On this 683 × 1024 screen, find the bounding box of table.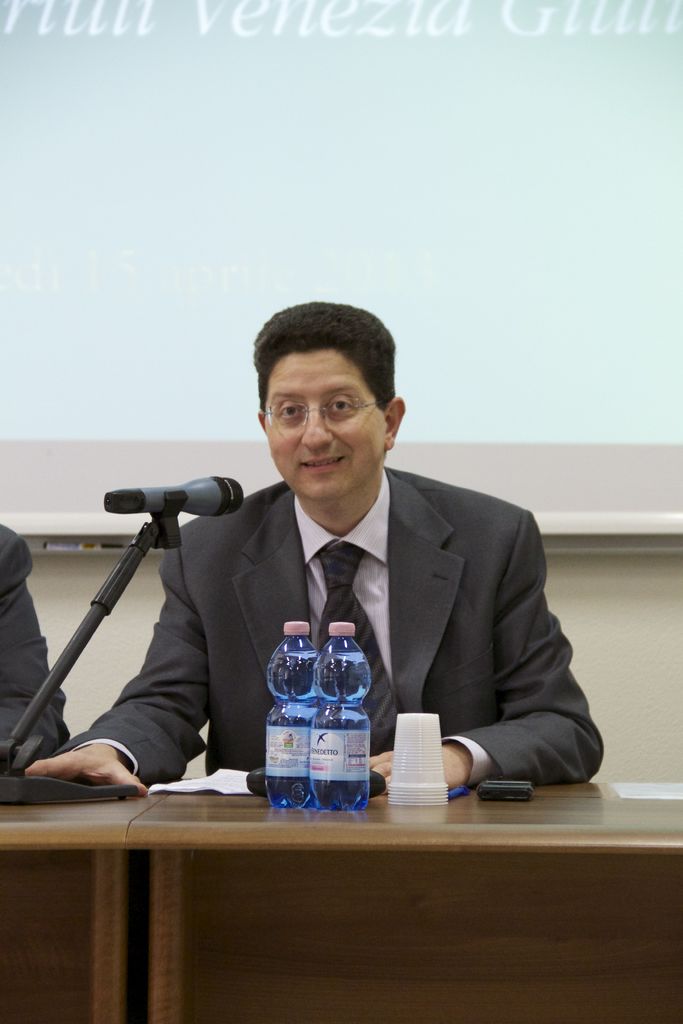
Bounding box: l=0, t=780, r=158, b=1023.
